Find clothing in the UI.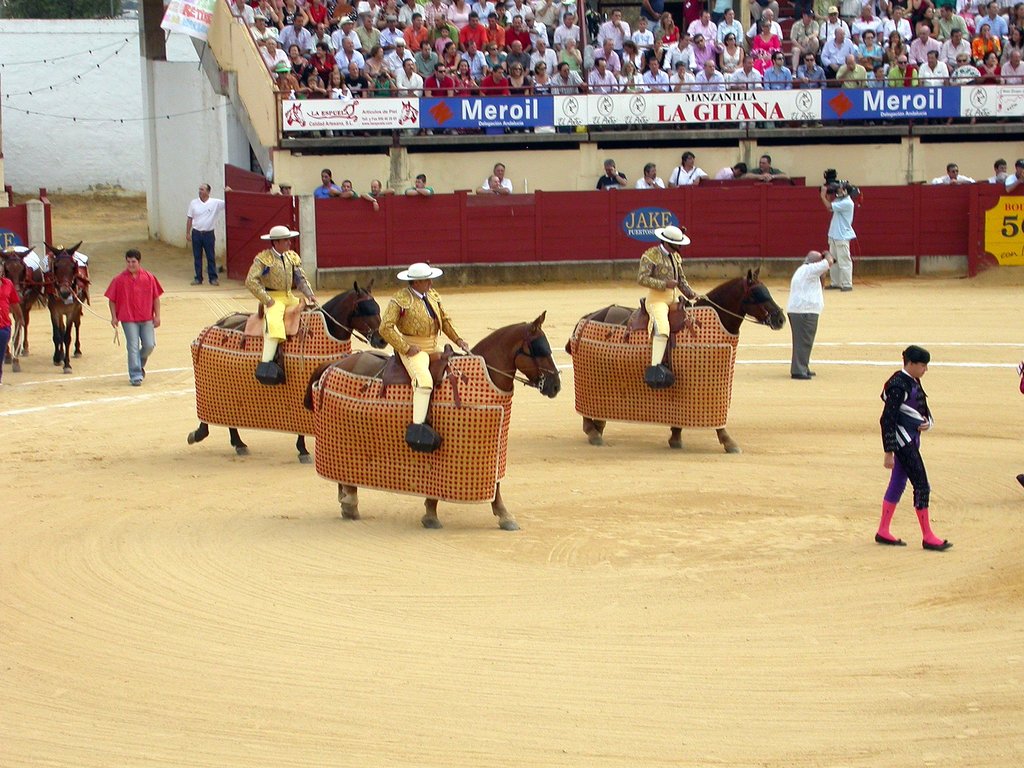
UI element at pyautogui.locateOnScreen(633, 28, 652, 45).
